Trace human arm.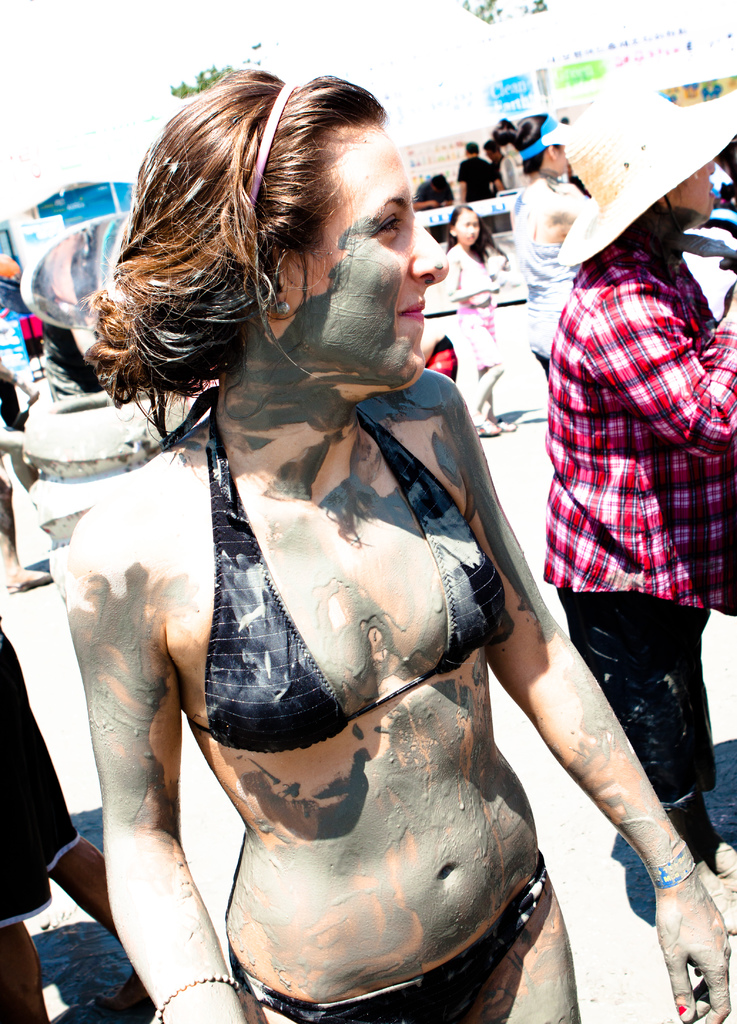
Traced to BBox(413, 183, 452, 211).
